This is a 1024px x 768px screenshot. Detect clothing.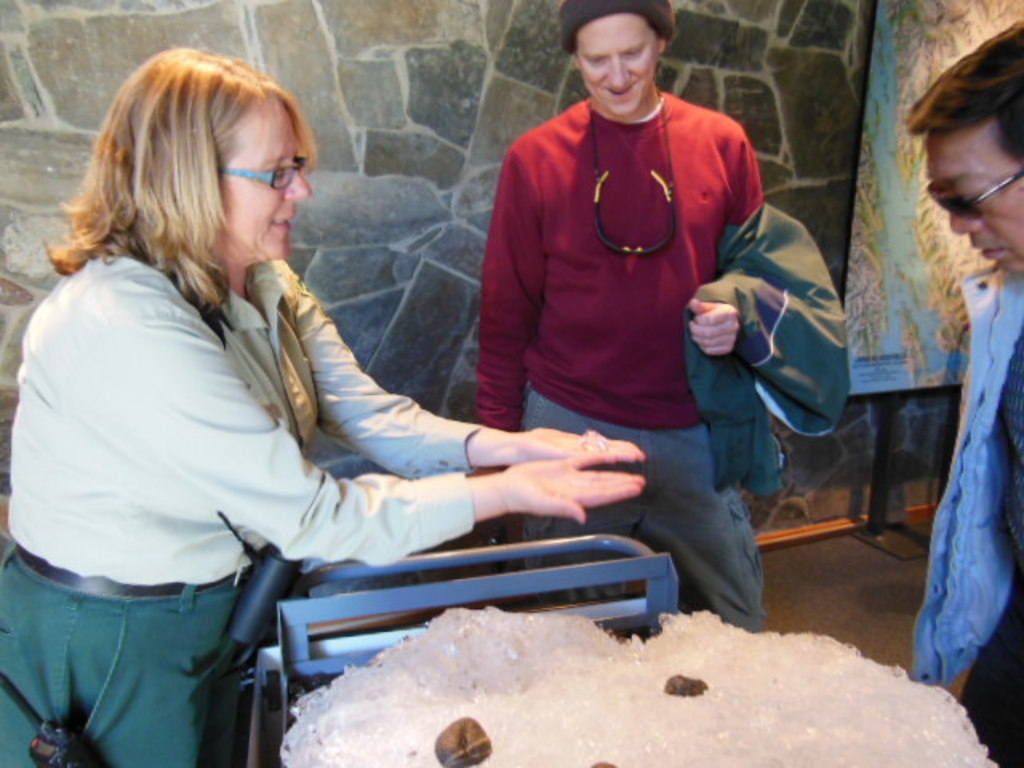
l=912, t=272, r=1022, b=766.
